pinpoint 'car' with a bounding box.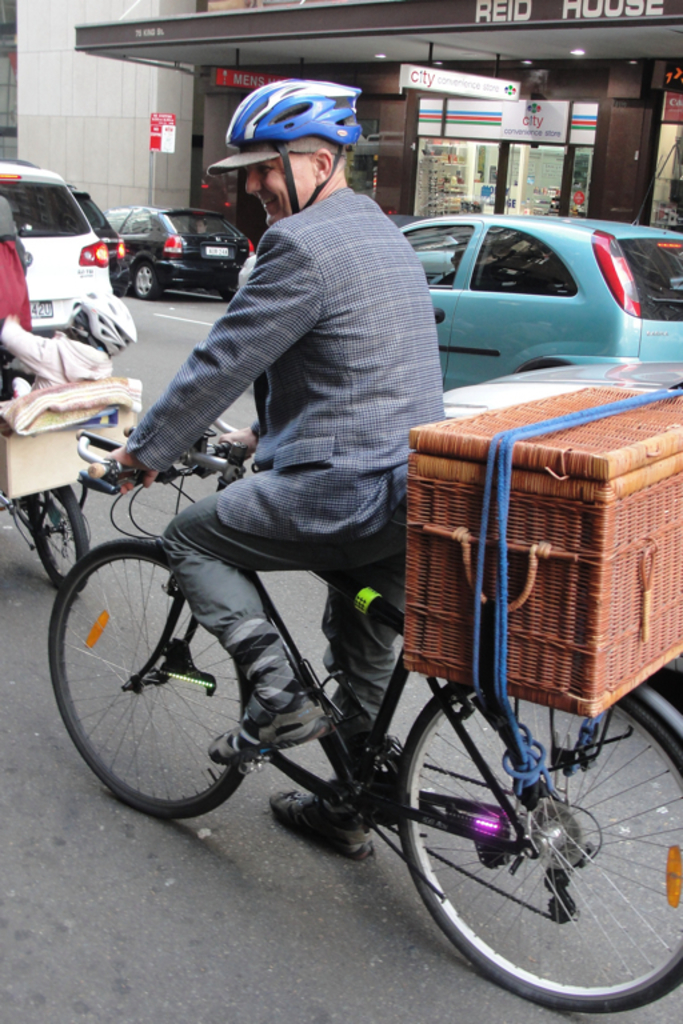
box(402, 211, 680, 389).
